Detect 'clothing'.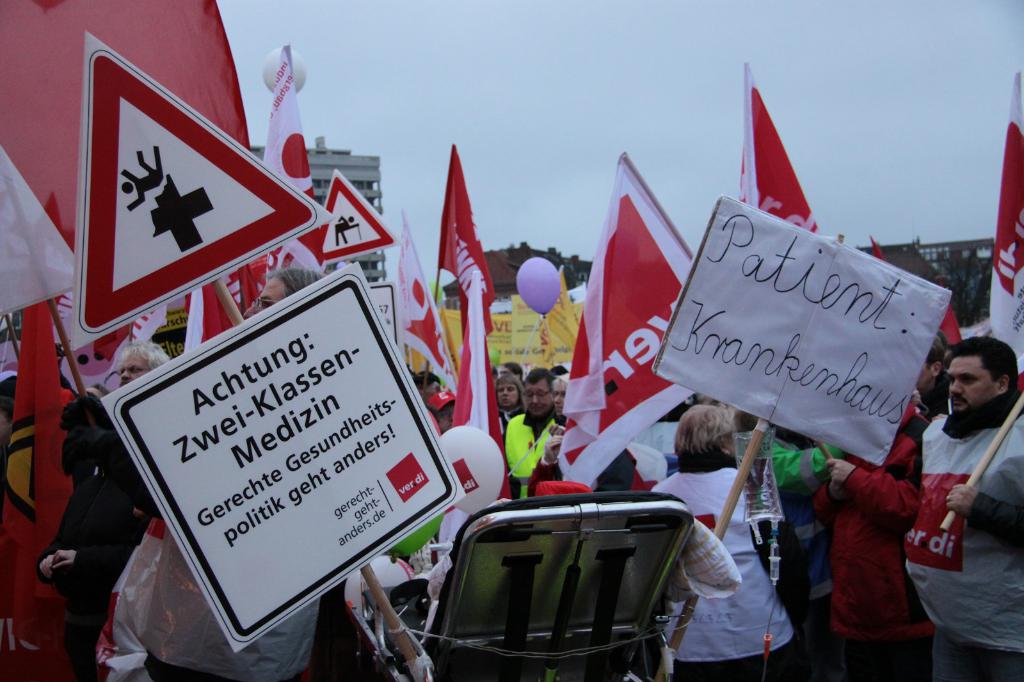
Detected at 495, 408, 571, 509.
